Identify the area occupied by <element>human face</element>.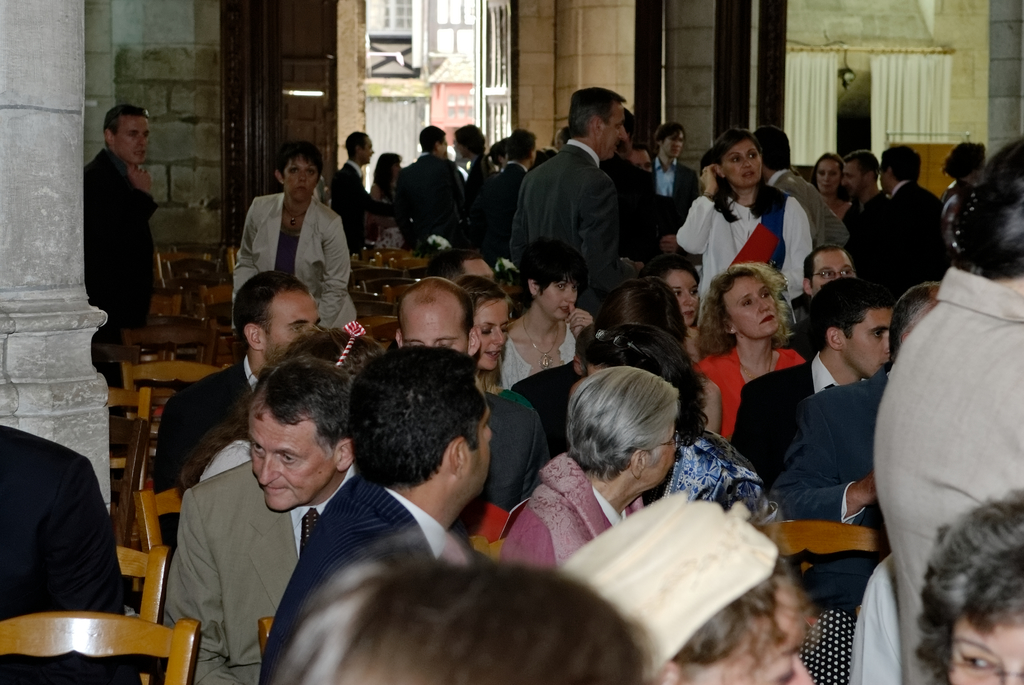
Area: l=841, t=162, r=870, b=197.
